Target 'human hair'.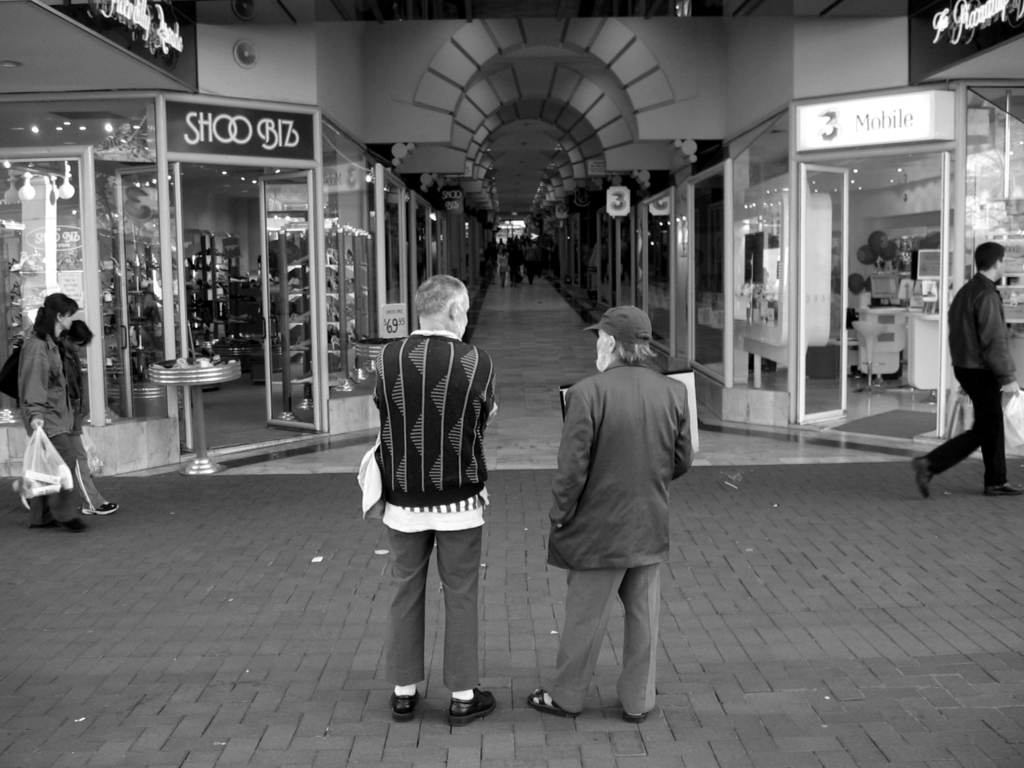
Target region: [left=61, top=318, right=93, bottom=348].
